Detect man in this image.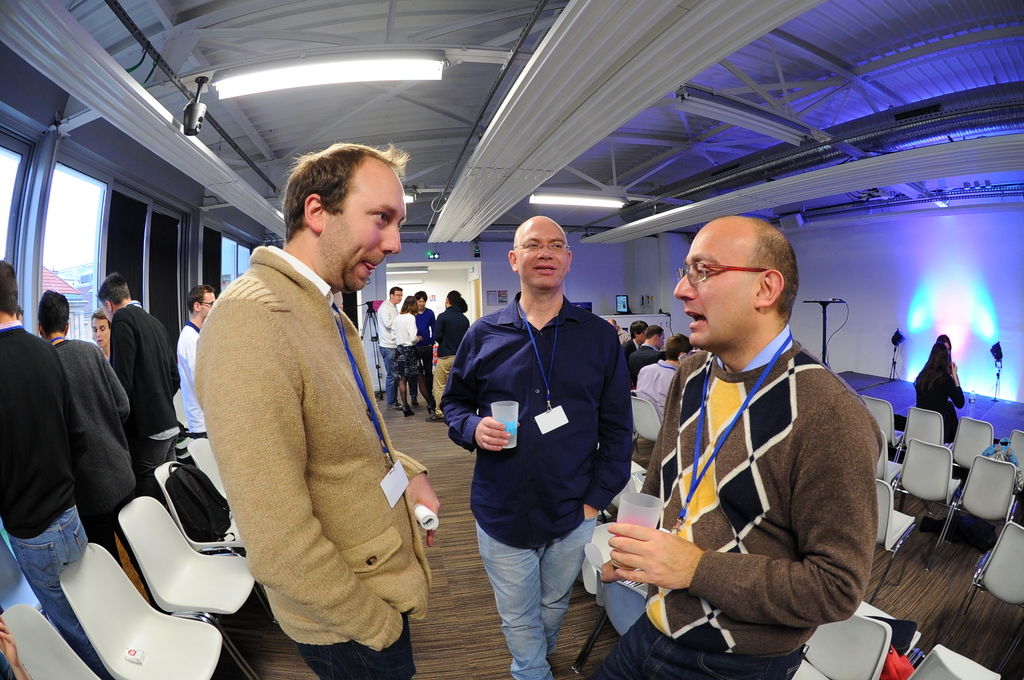
Detection: pyautogui.locateOnScreen(190, 142, 435, 679).
